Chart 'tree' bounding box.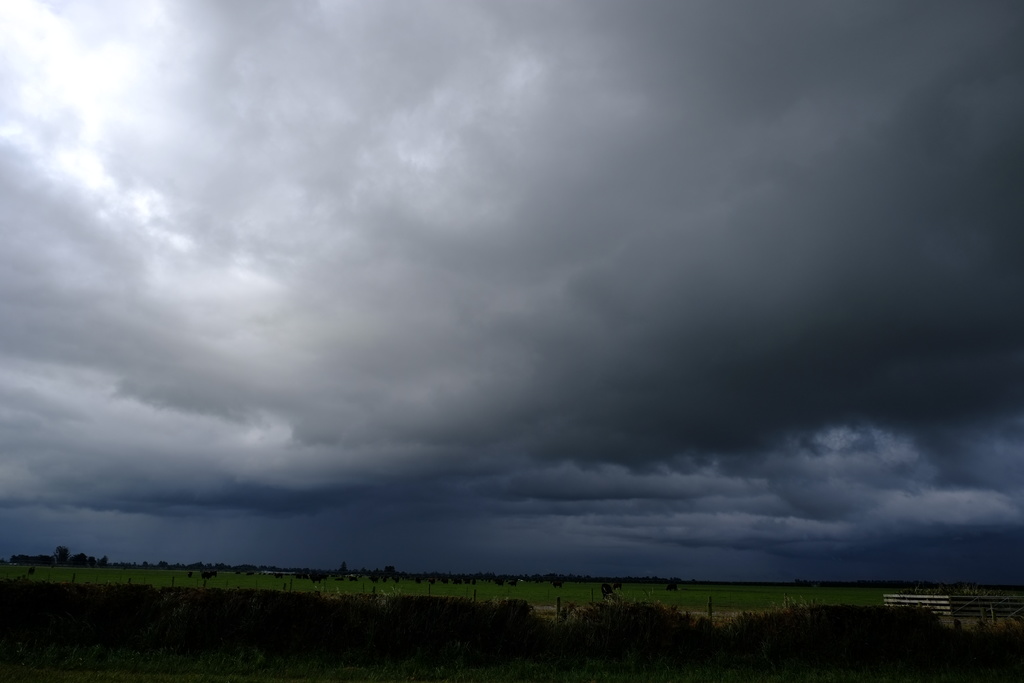
Charted: detection(28, 565, 36, 575).
